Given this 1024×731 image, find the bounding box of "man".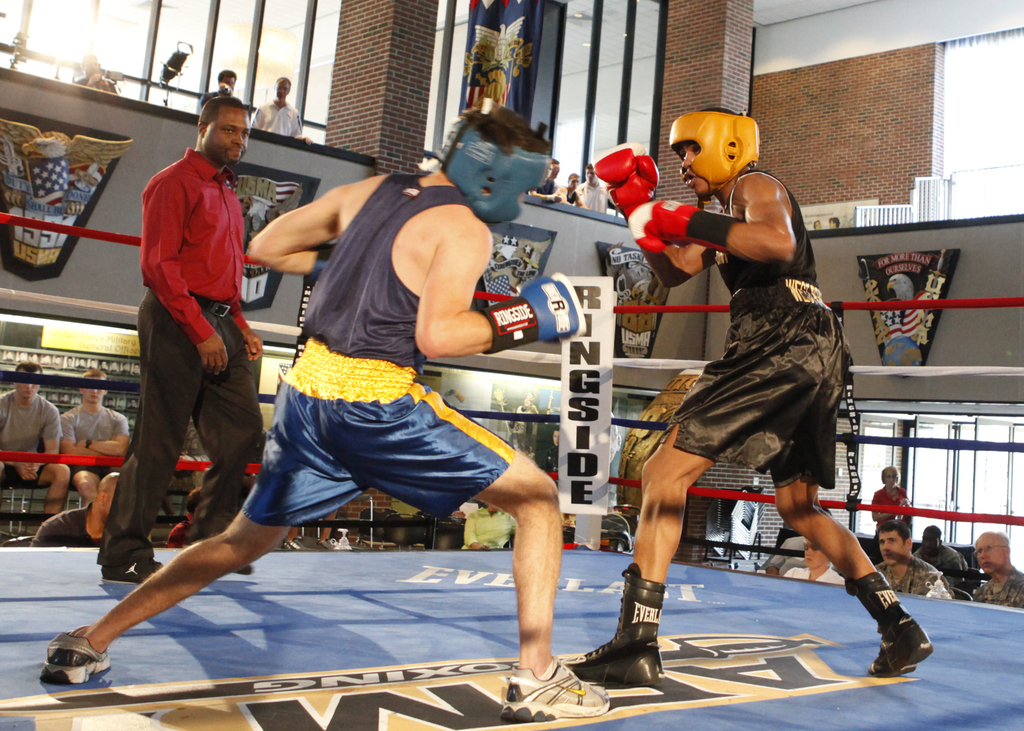
(22,462,120,551).
